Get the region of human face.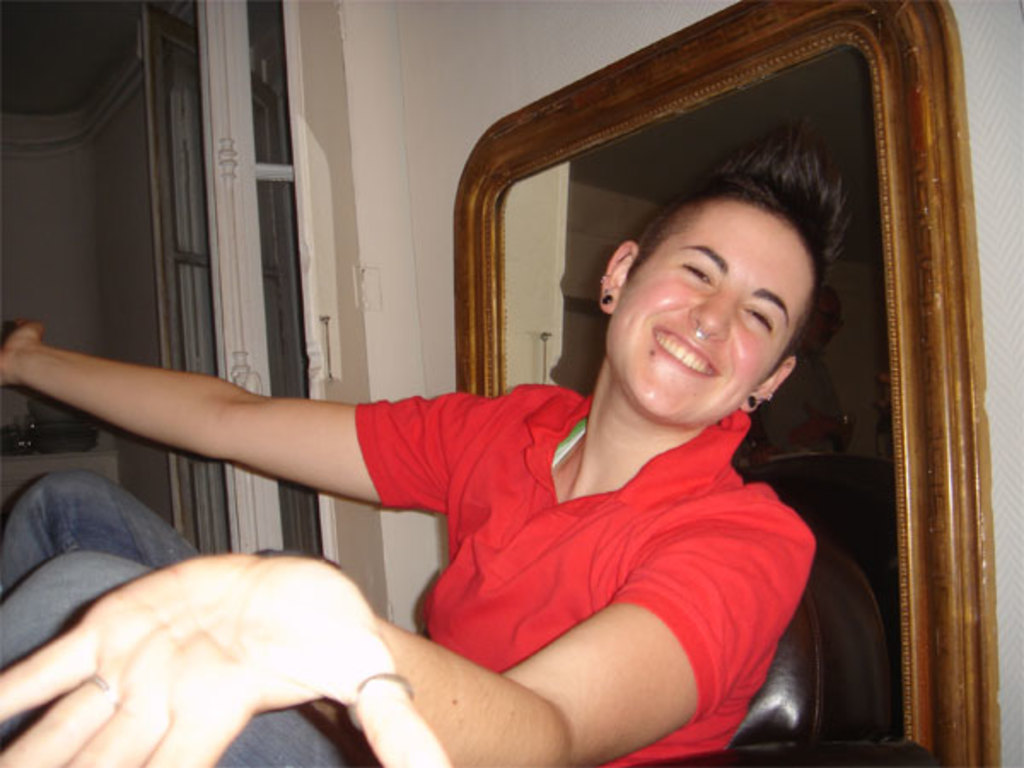
bbox=(609, 213, 811, 423).
